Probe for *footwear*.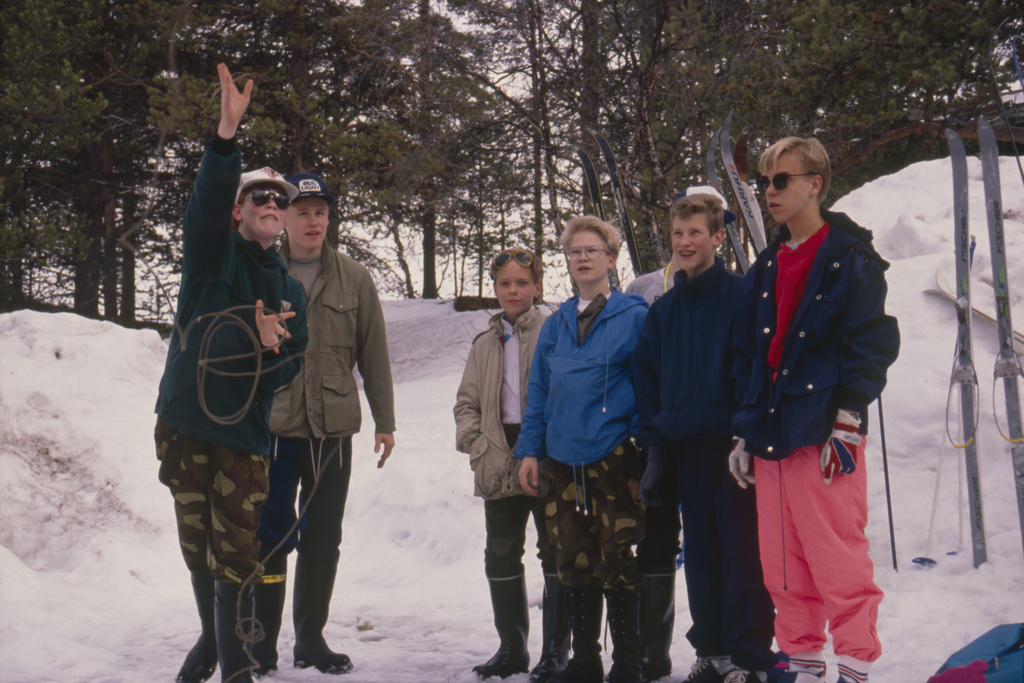
Probe result: l=597, t=536, r=634, b=682.
